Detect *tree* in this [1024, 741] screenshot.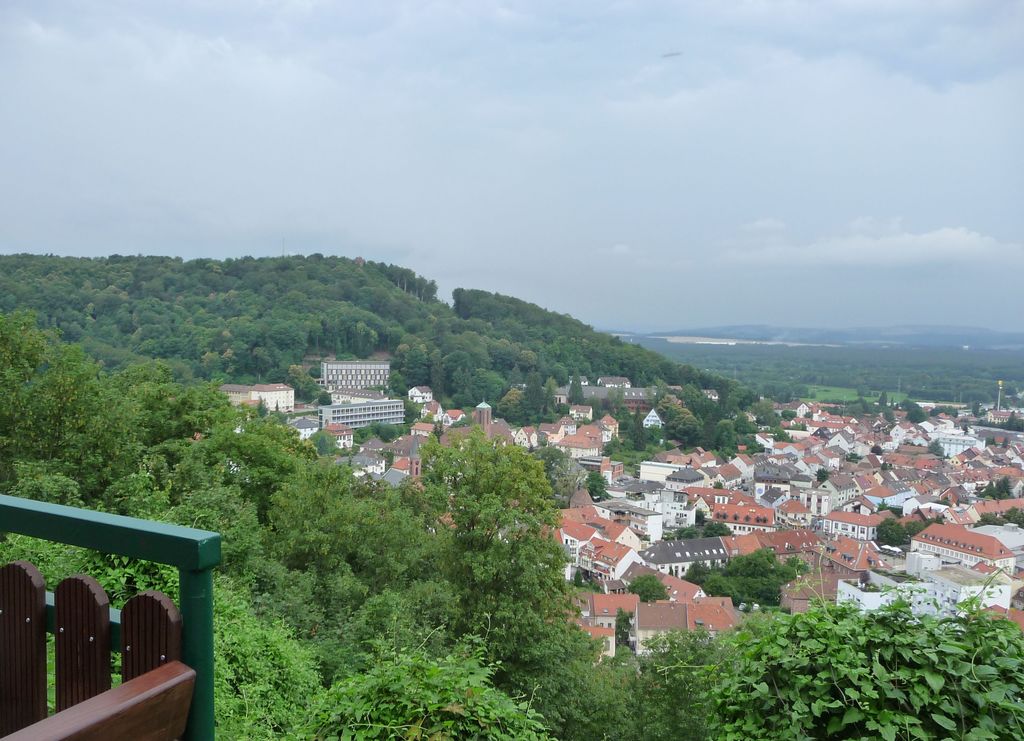
Detection: x1=672, y1=412, x2=703, y2=450.
